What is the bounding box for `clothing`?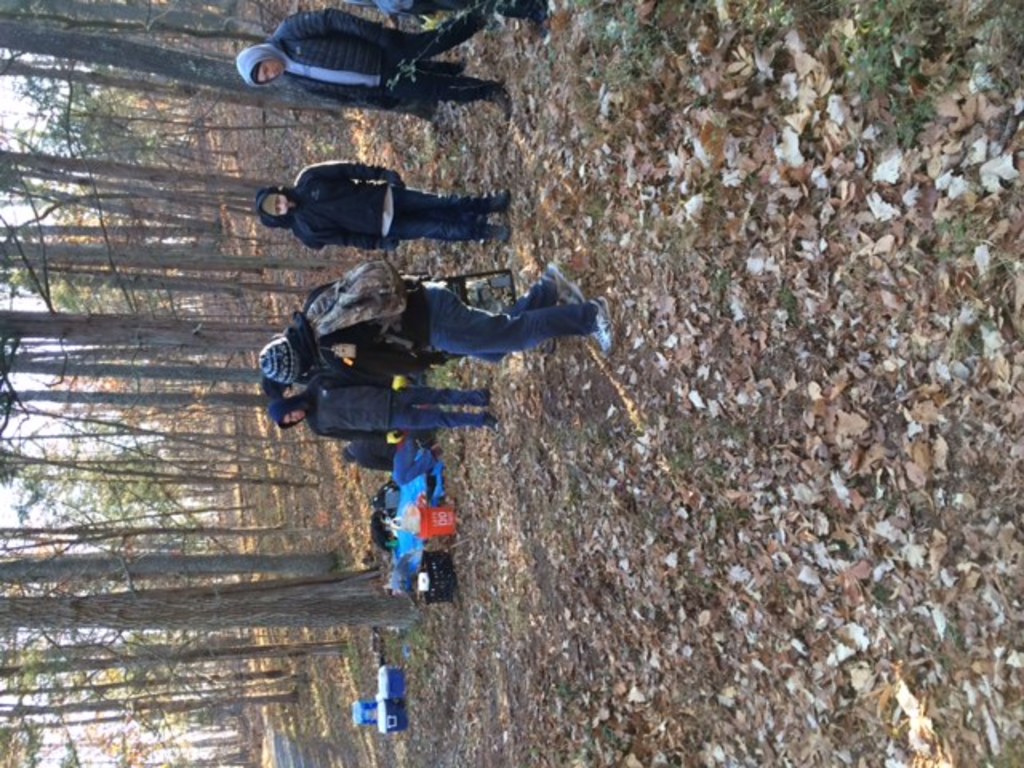
(266, 3, 501, 112).
